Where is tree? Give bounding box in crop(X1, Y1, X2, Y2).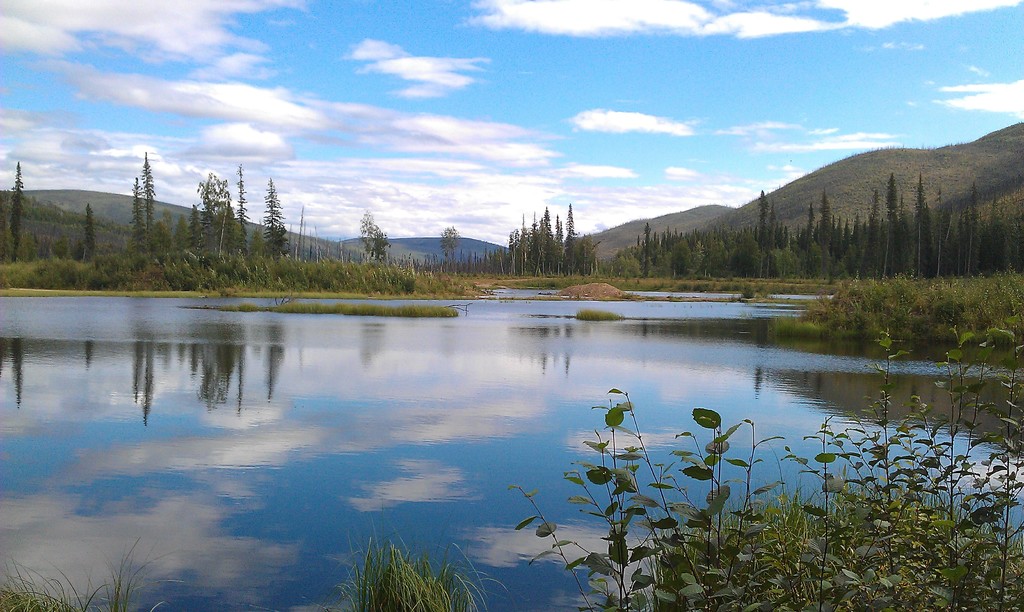
crop(191, 165, 245, 259).
